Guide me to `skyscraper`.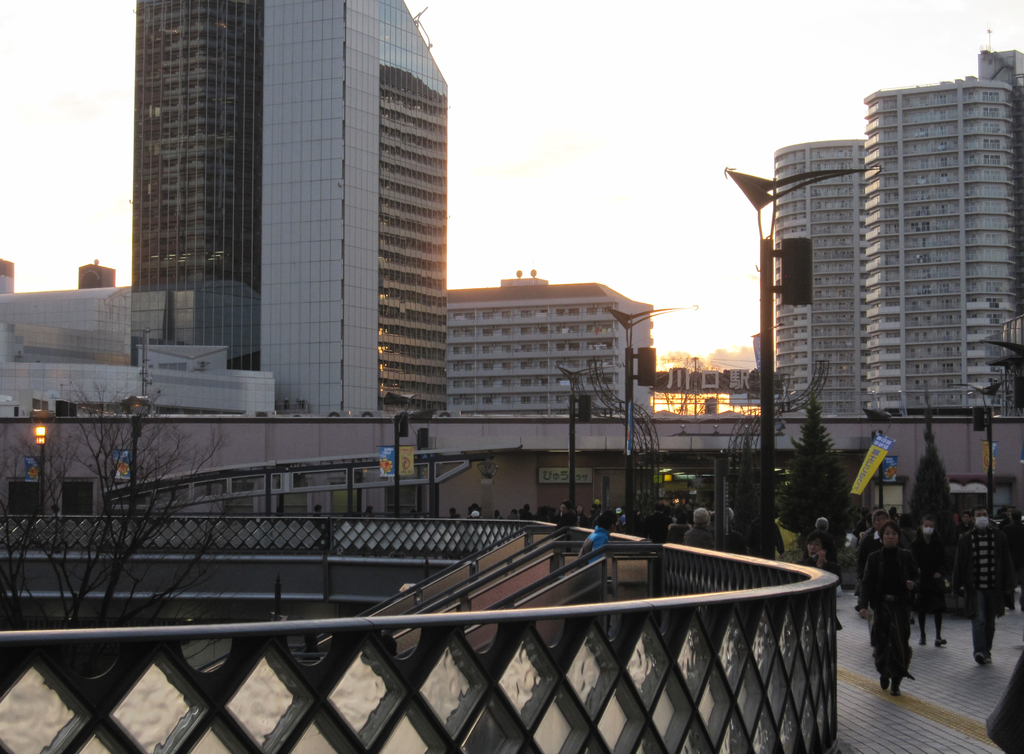
Guidance: 106/0/458/437.
